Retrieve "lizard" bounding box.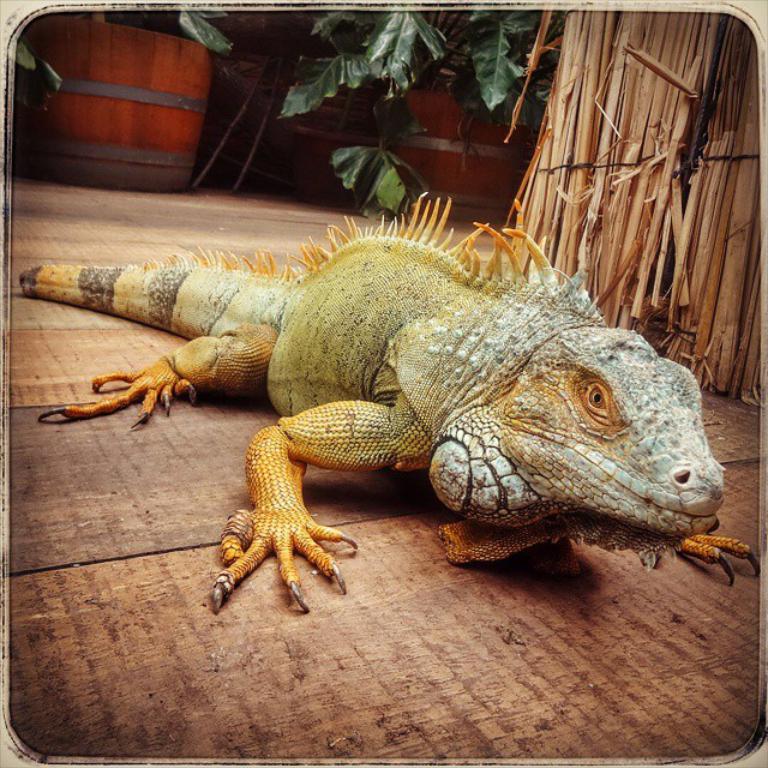
Bounding box: [17, 194, 760, 613].
